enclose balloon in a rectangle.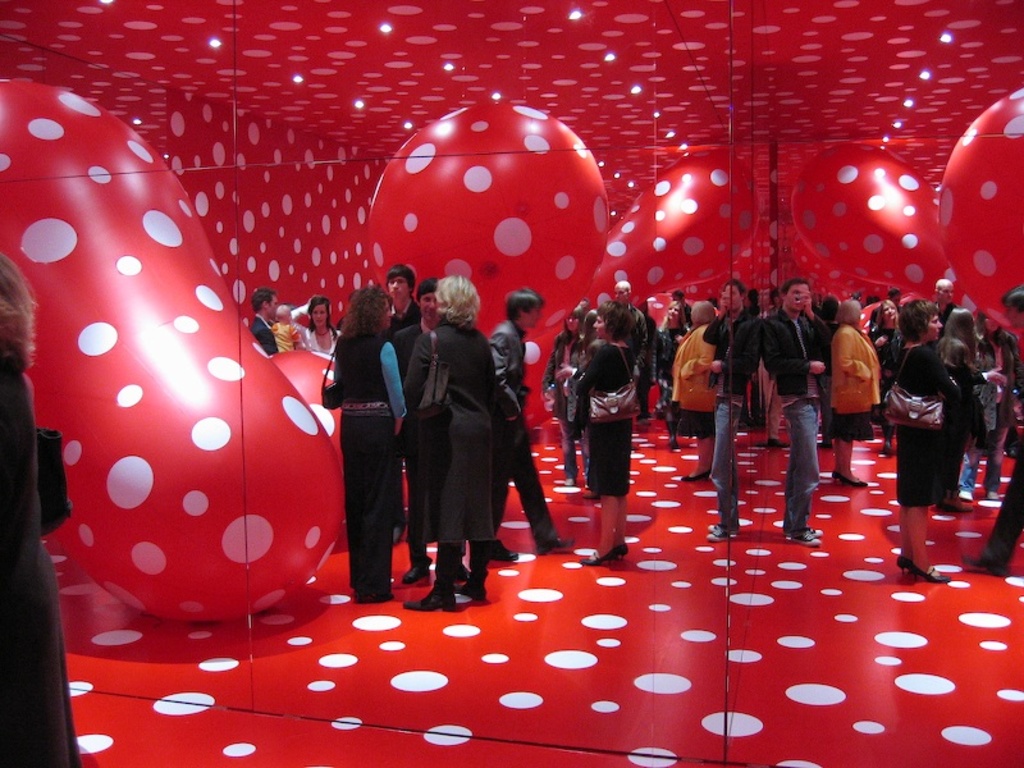
select_region(937, 90, 1023, 351).
